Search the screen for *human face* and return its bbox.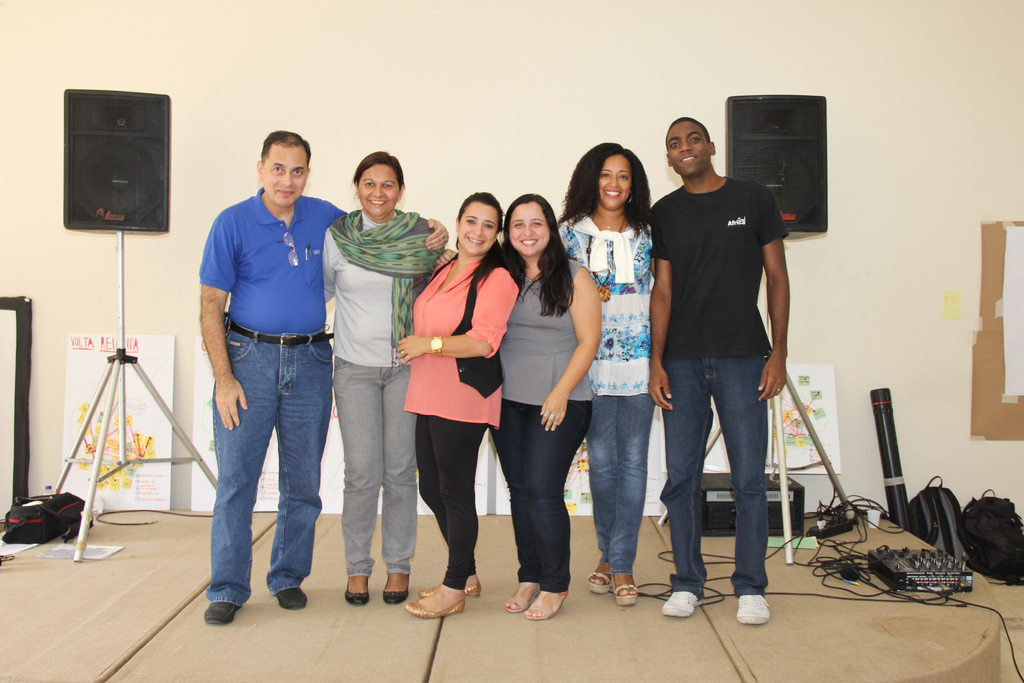
Found: (263, 147, 308, 206).
